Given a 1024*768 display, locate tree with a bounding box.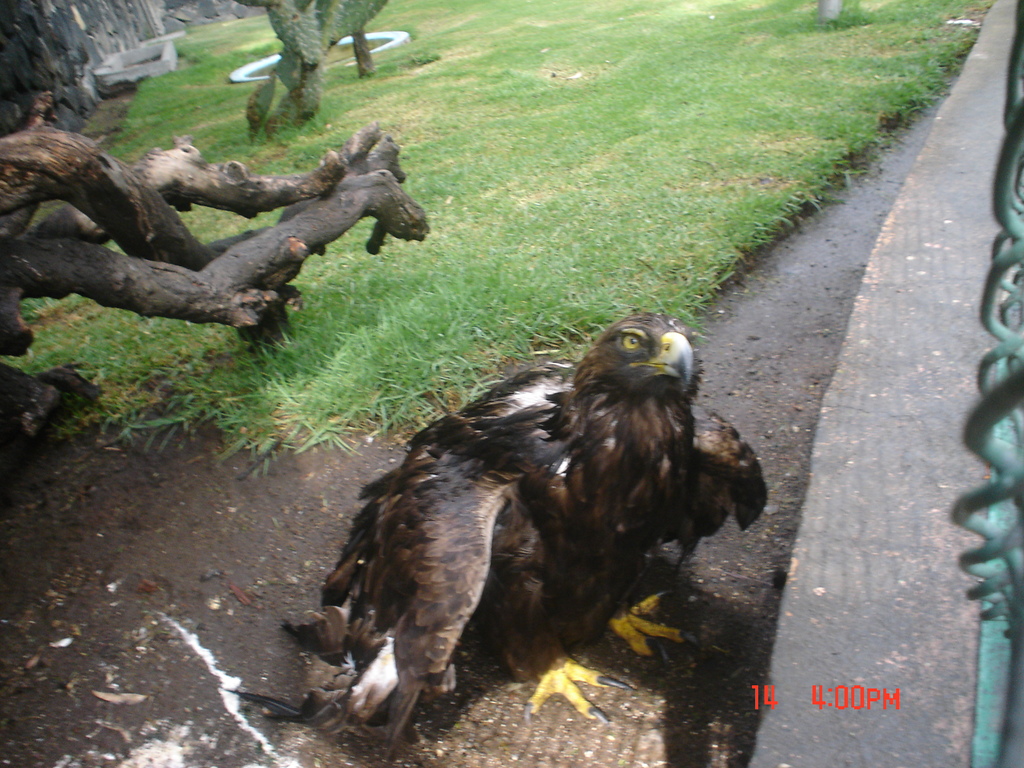
Located: Rect(229, 0, 385, 130).
